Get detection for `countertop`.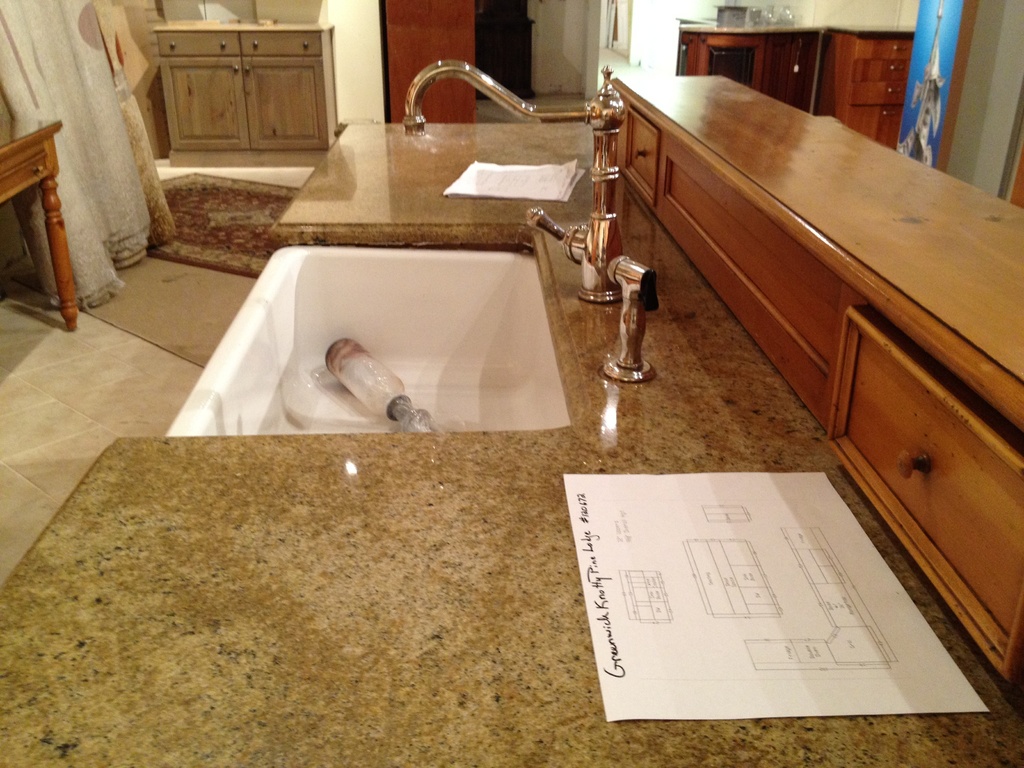
Detection: [x1=0, y1=67, x2=1023, y2=759].
